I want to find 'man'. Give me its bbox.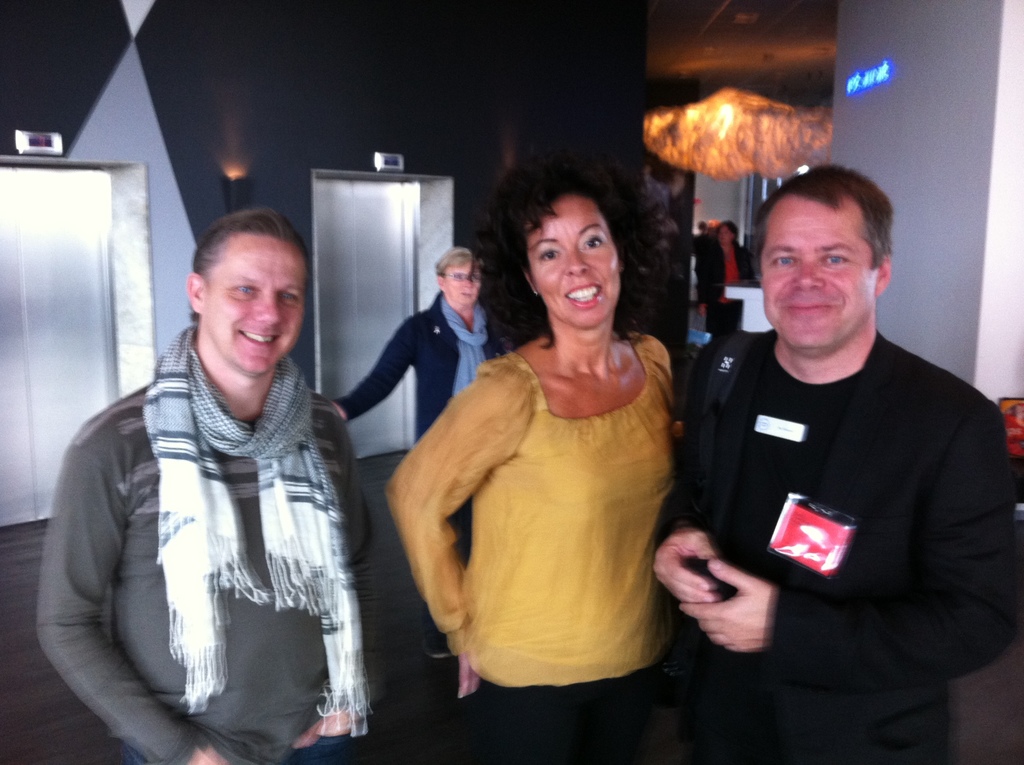
crop(662, 143, 1014, 757).
